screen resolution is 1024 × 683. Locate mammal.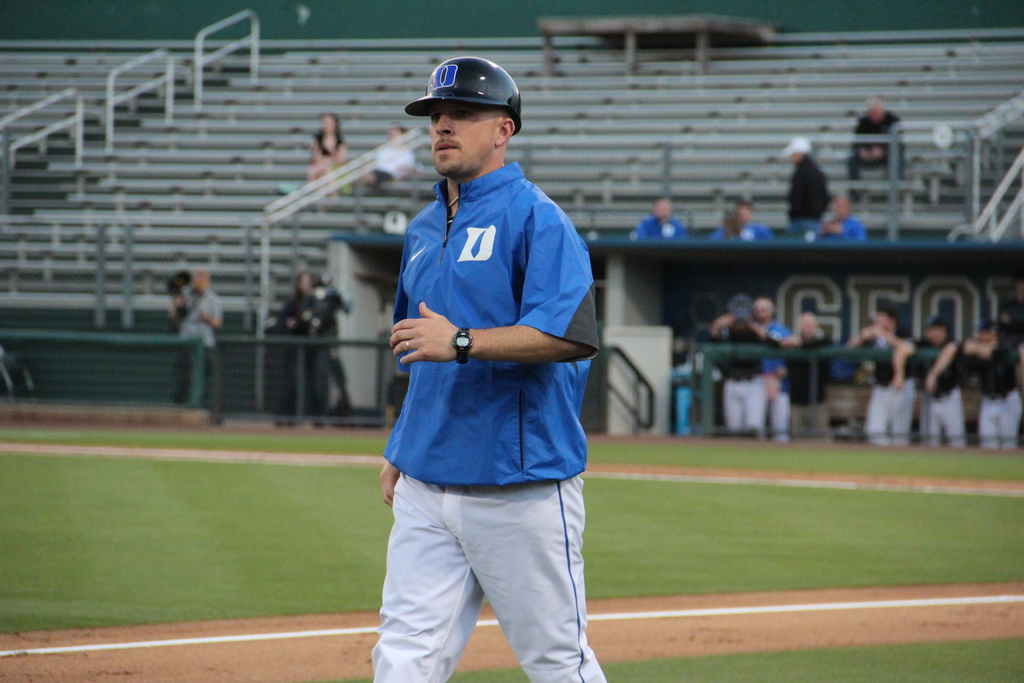
(636,194,688,240).
